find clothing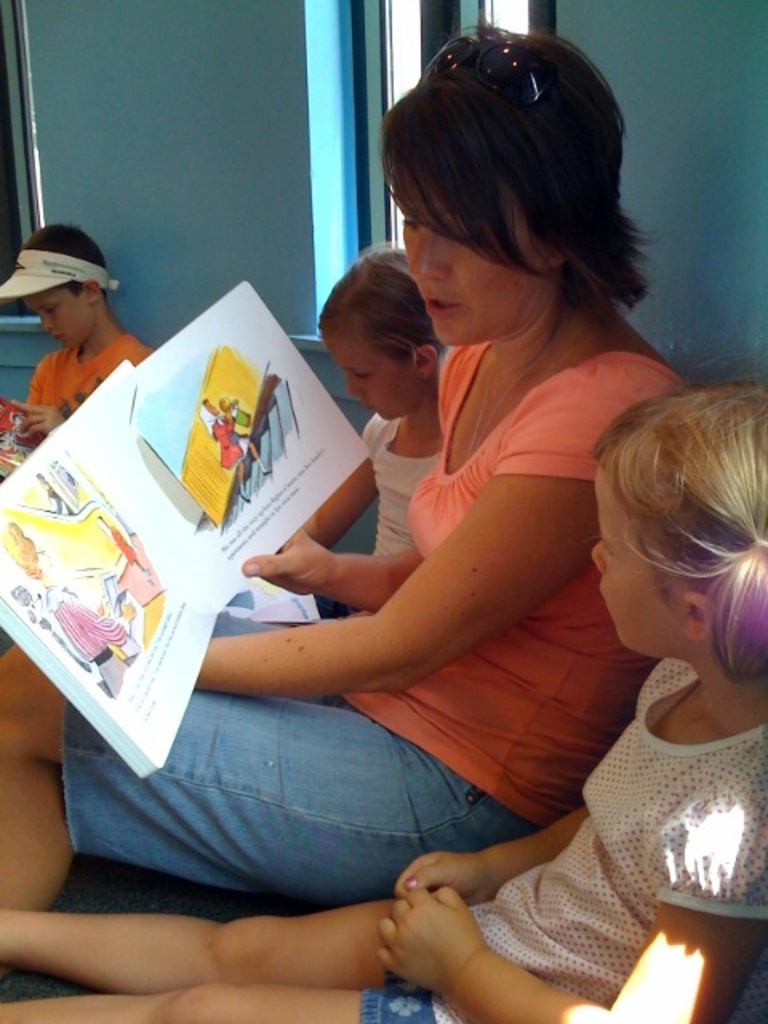
(226, 405, 248, 430)
